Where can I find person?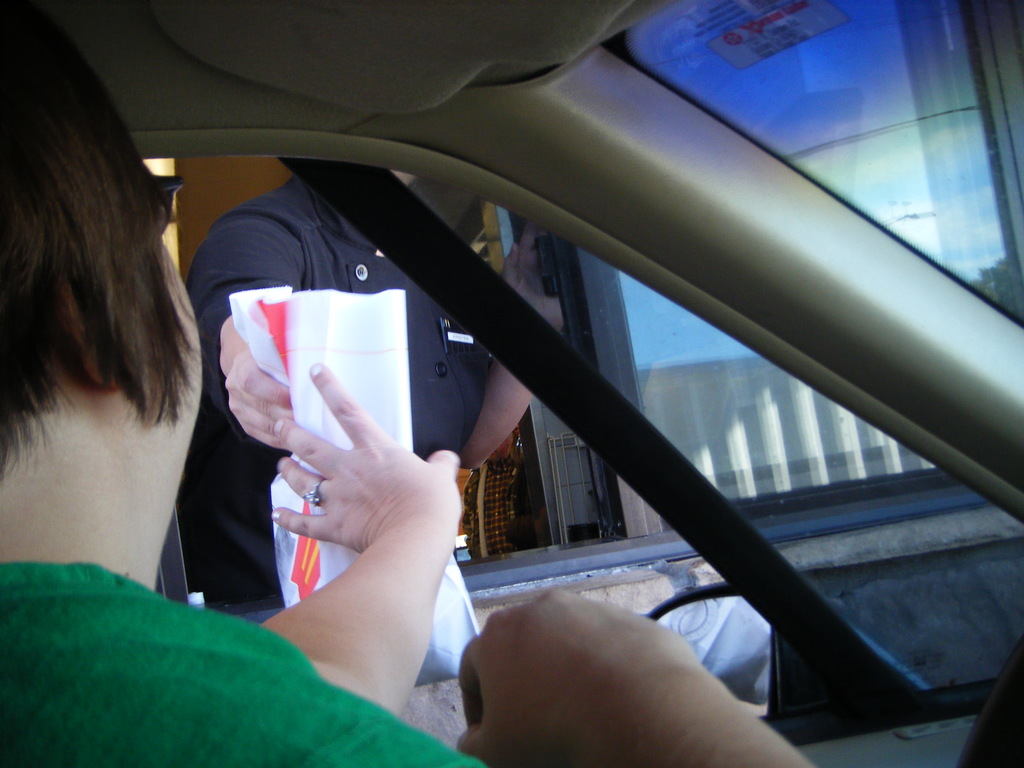
You can find it at [x1=181, y1=156, x2=555, y2=612].
